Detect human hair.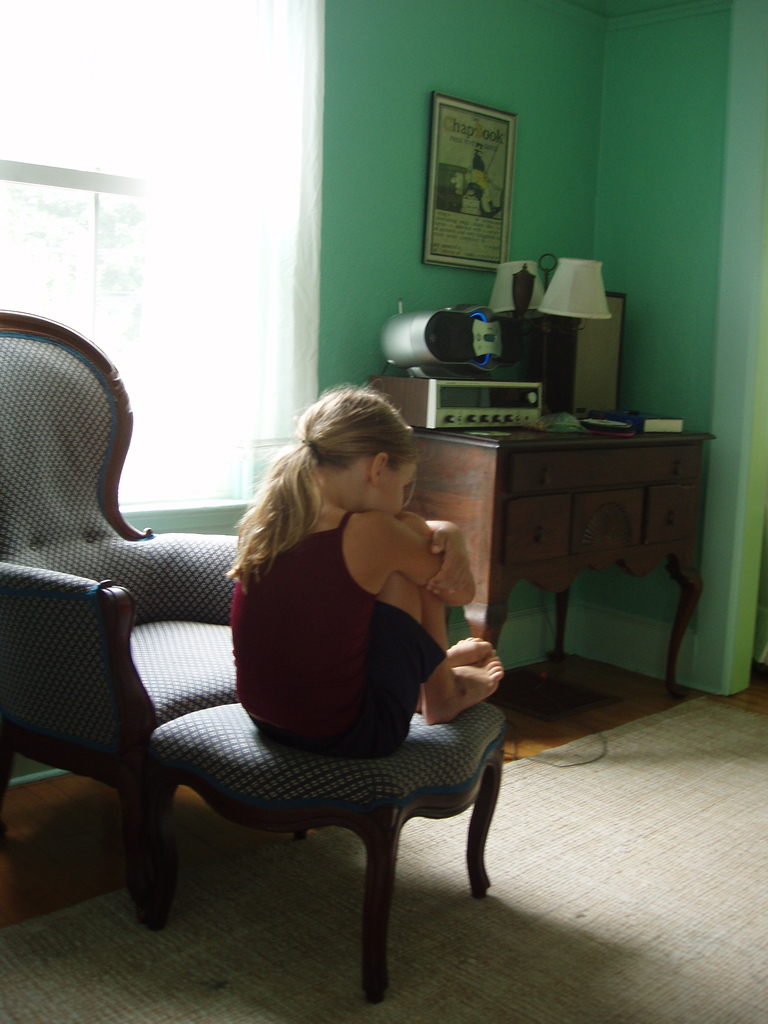
Detected at <box>245,386,429,563</box>.
